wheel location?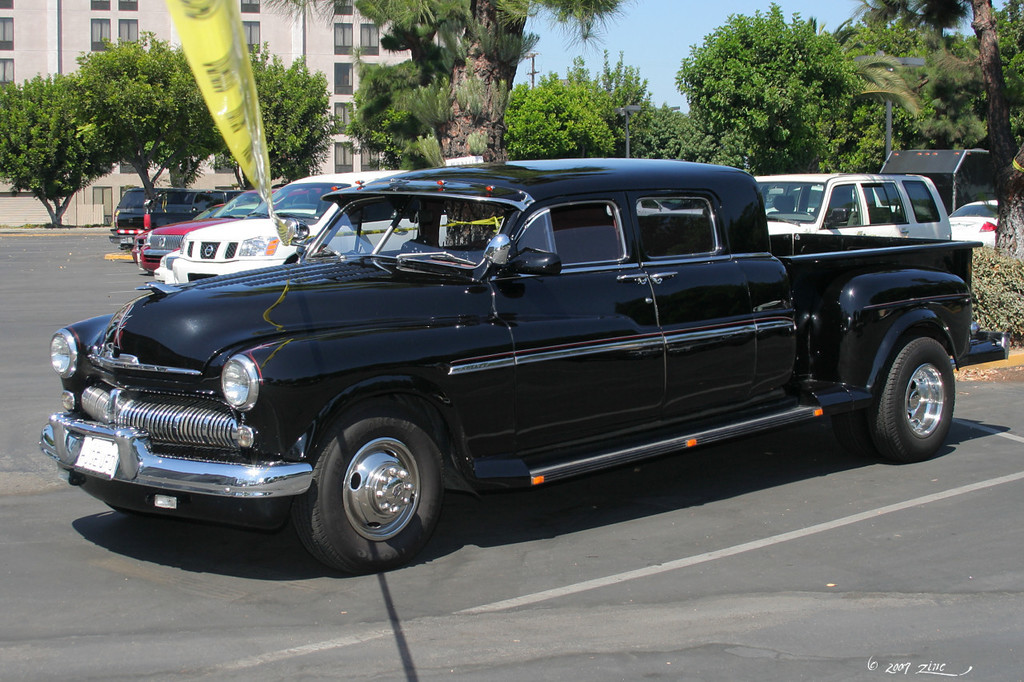
[834,409,882,465]
